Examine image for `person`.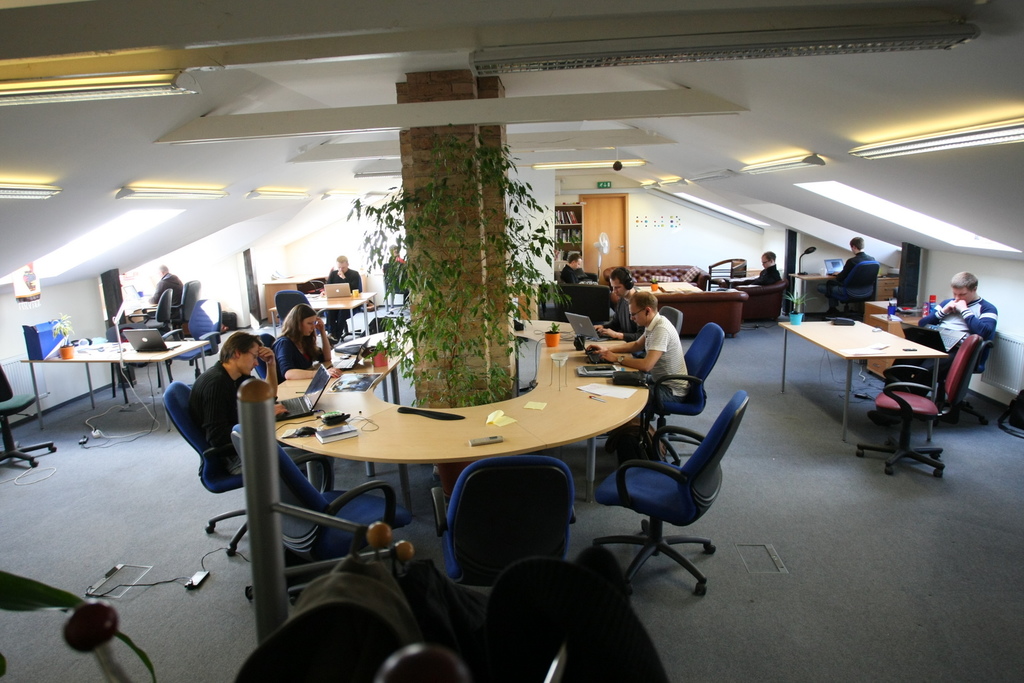
Examination result: BBox(591, 268, 644, 342).
